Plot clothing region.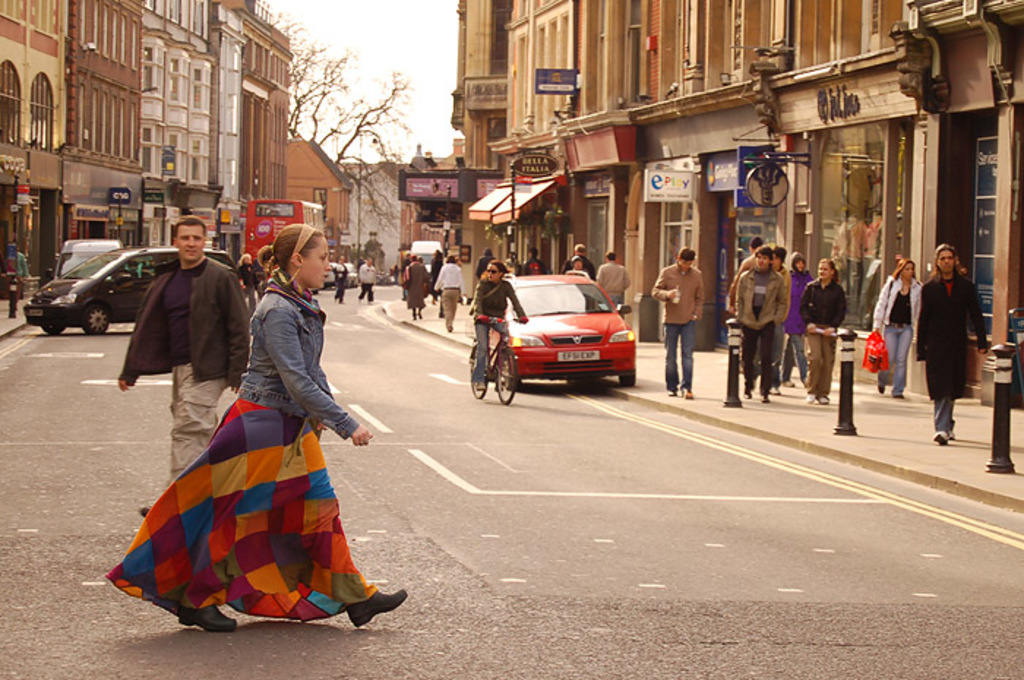
Plotted at bbox=[360, 268, 379, 297].
